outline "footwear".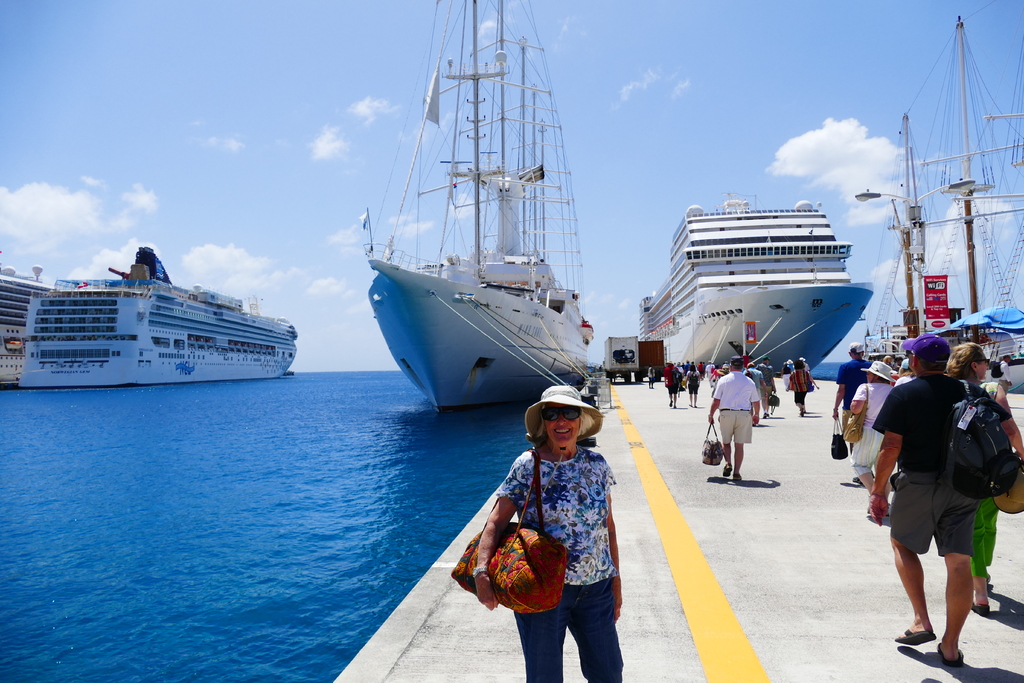
Outline: {"left": 801, "top": 406, "right": 803, "bottom": 414}.
